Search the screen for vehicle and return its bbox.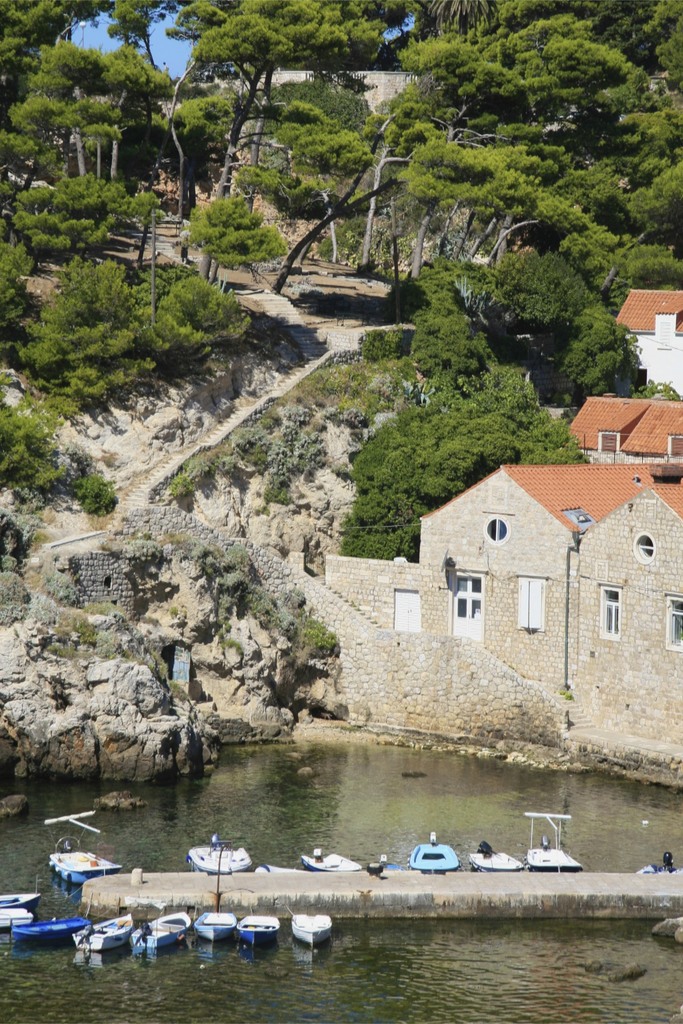
Found: [x1=186, y1=841, x2=251, y2=874].
